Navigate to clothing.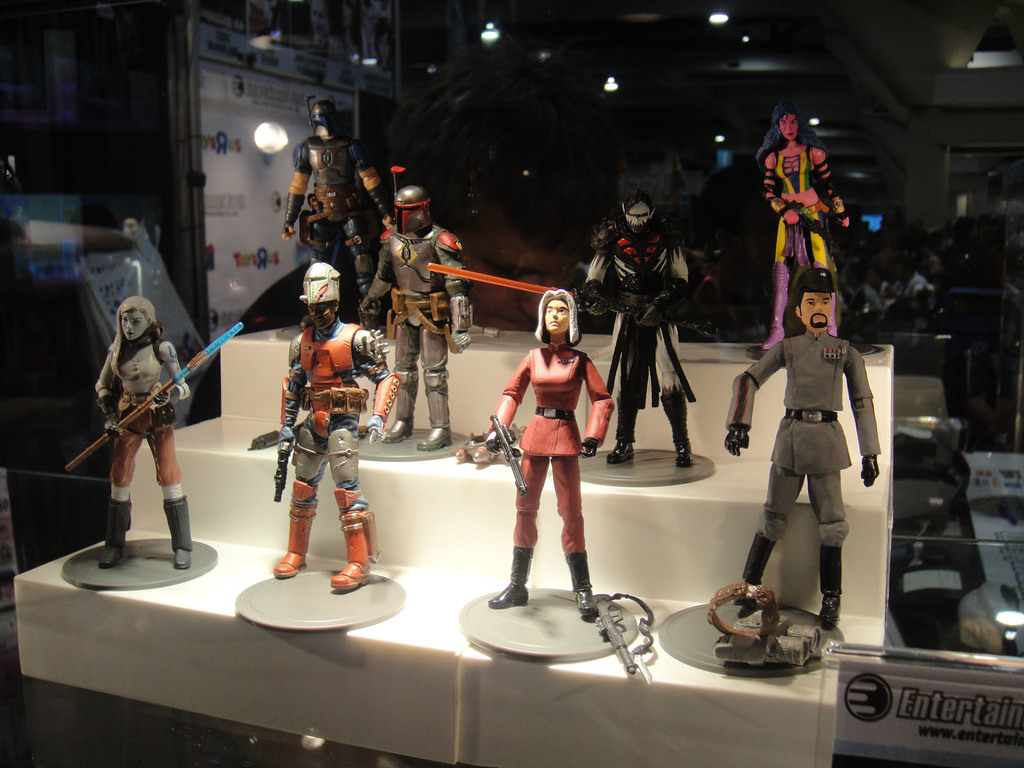
Navigation target: region(488, 339, 625, 553).
